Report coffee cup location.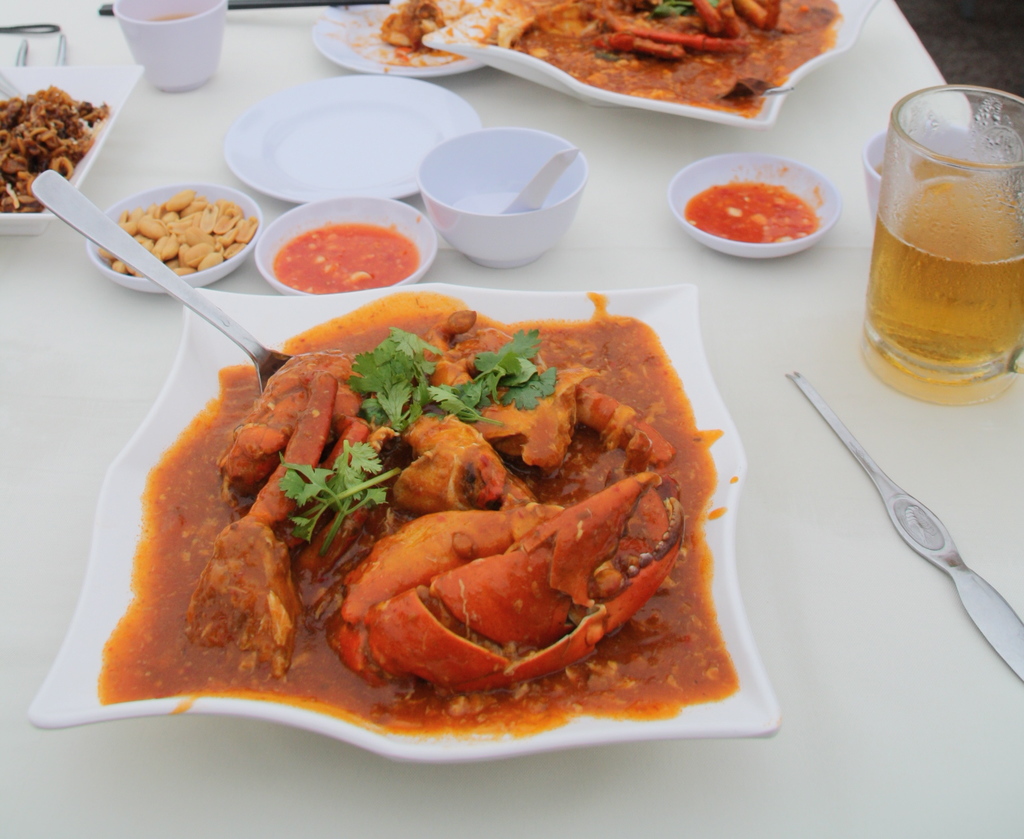
Report: bbox=[113, 0, 230, 90].
